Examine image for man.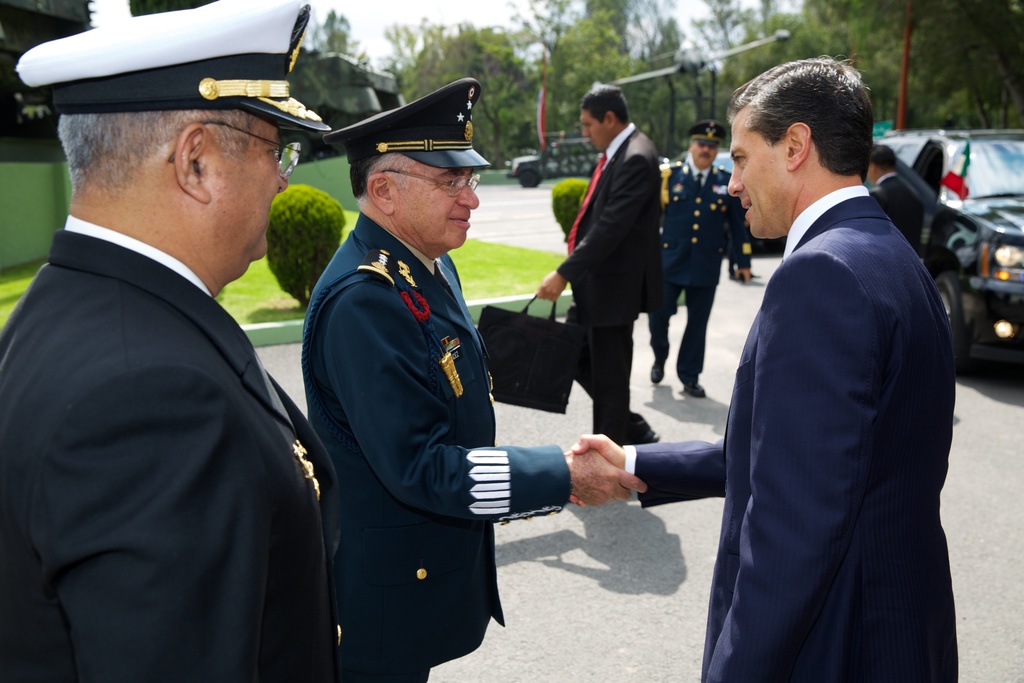
Examination result: select_region(535, 89, 674, 453).
